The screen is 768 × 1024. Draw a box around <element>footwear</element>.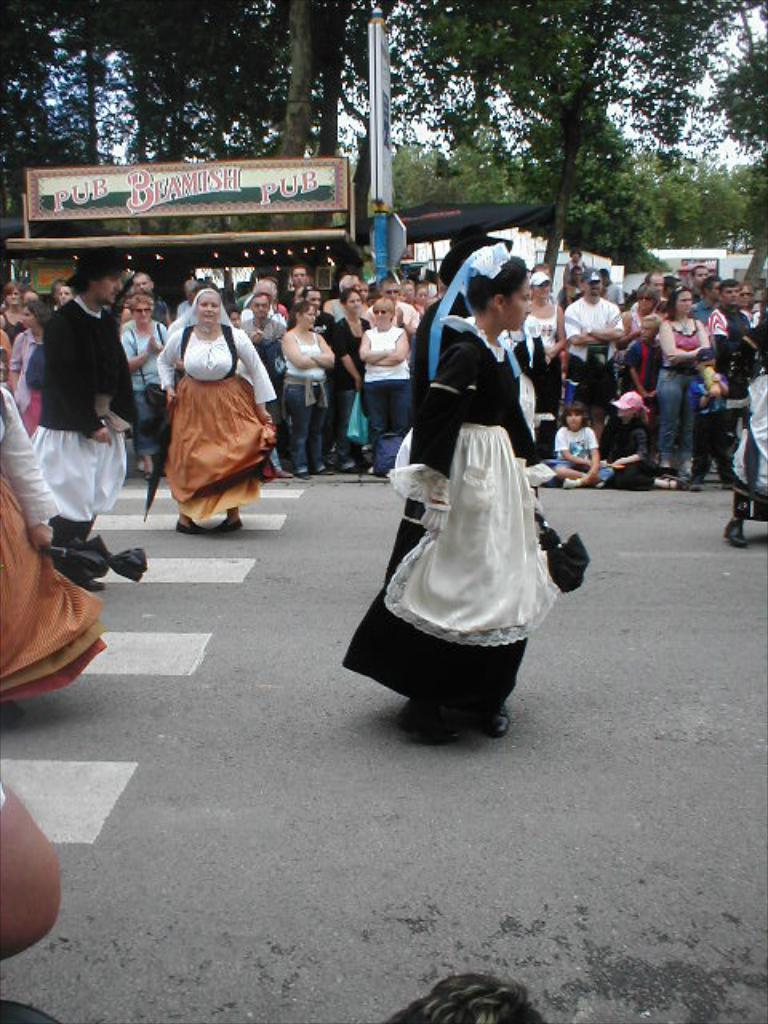
box=[491, 707, 510, 738].
